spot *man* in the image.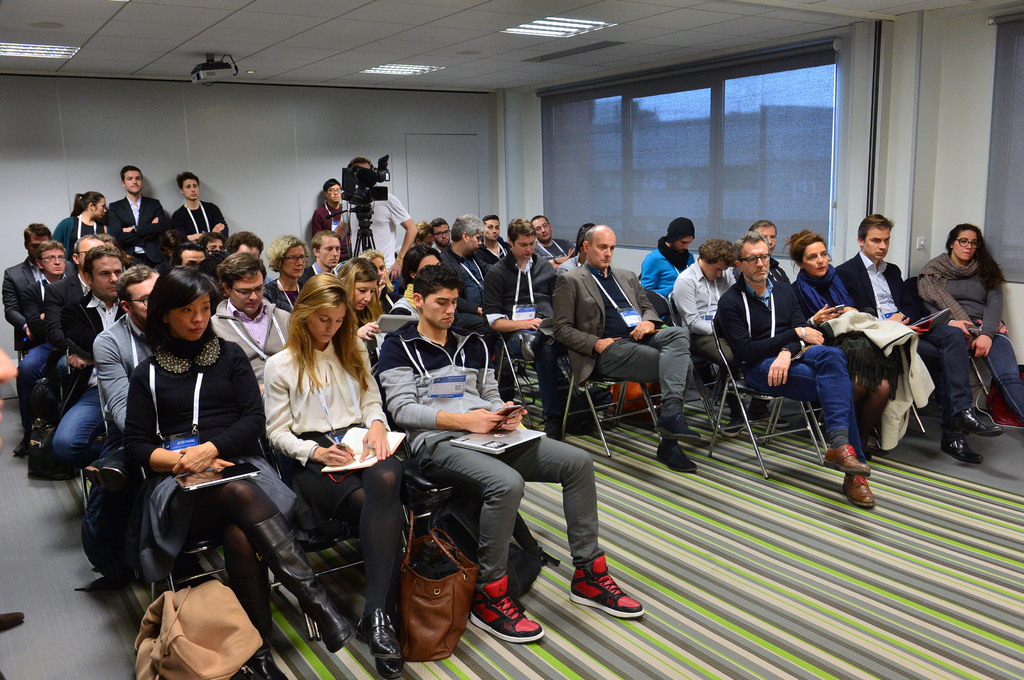
*man* found at select_region(427, 217, 460, 253).
